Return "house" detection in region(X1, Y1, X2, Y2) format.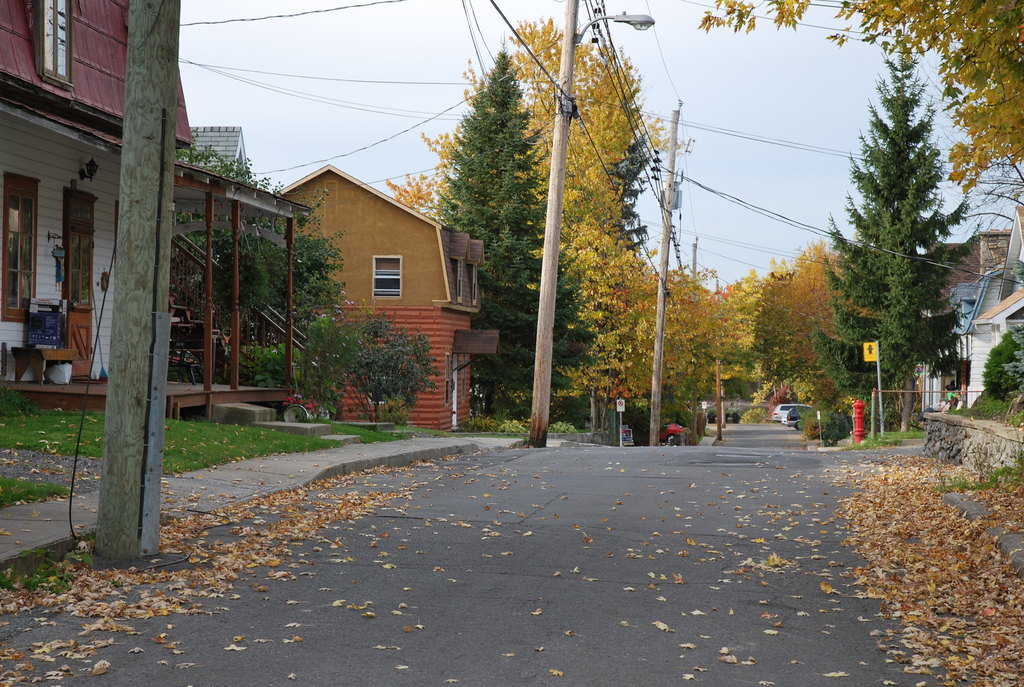
region(173, 166, 494, 439).
